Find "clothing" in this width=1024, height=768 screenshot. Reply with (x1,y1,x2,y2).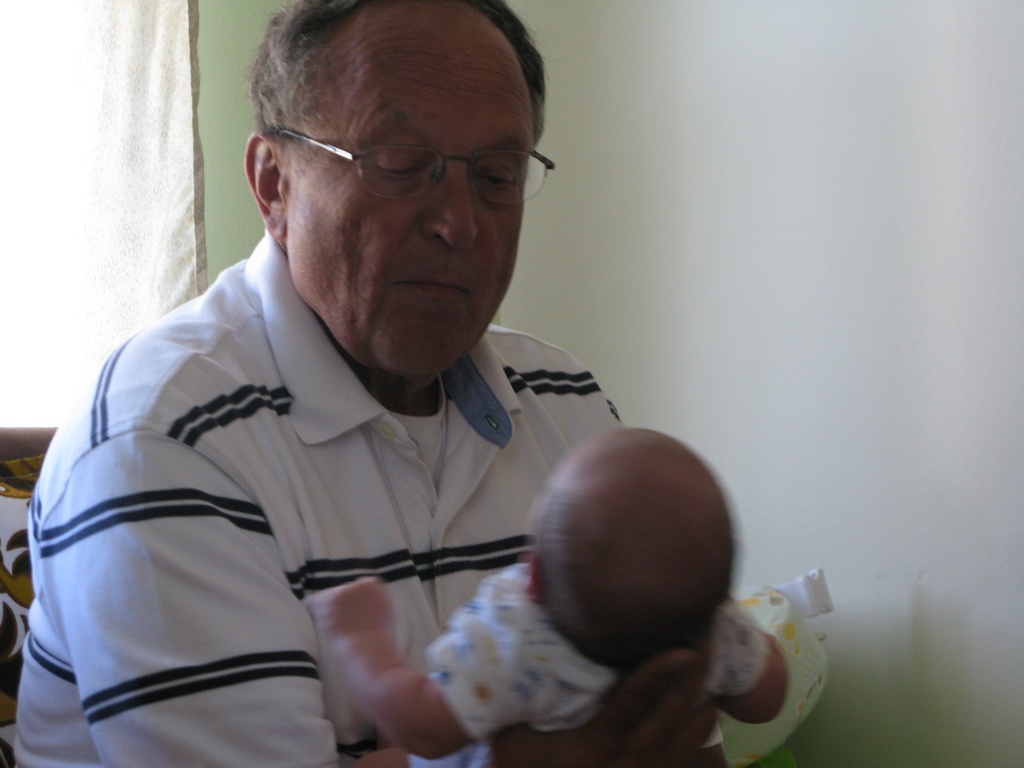
(15,225,634,767).
